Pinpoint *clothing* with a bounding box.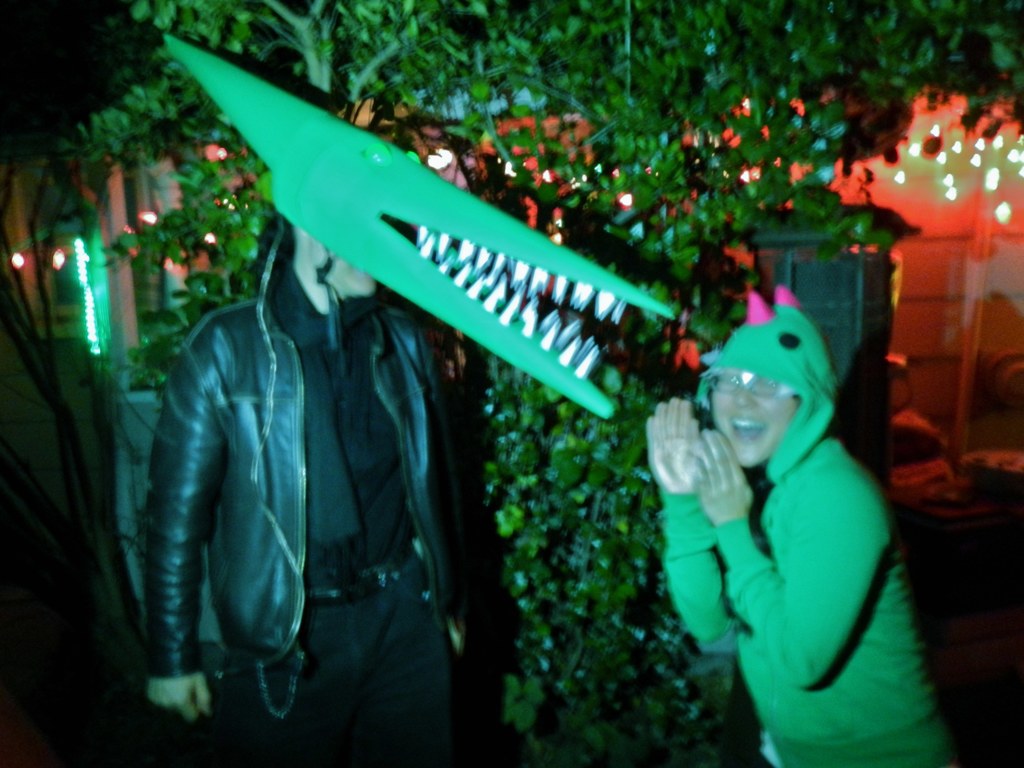
(left=149, top=221, right=480, bottom=659).
